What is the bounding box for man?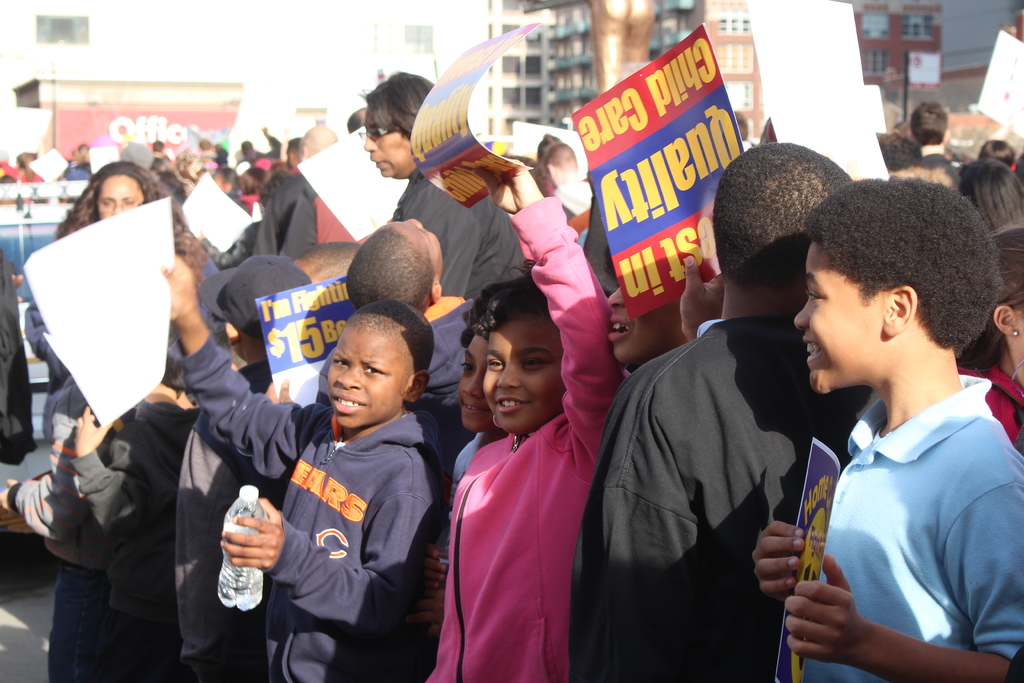
crop(908, 99, 955, 177).
